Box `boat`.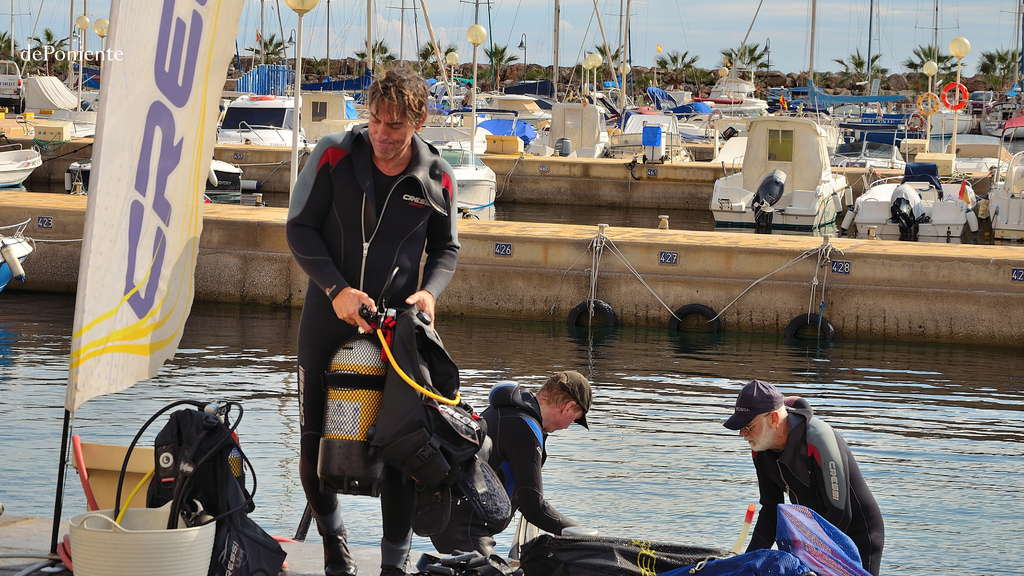
705/118/855/232.
